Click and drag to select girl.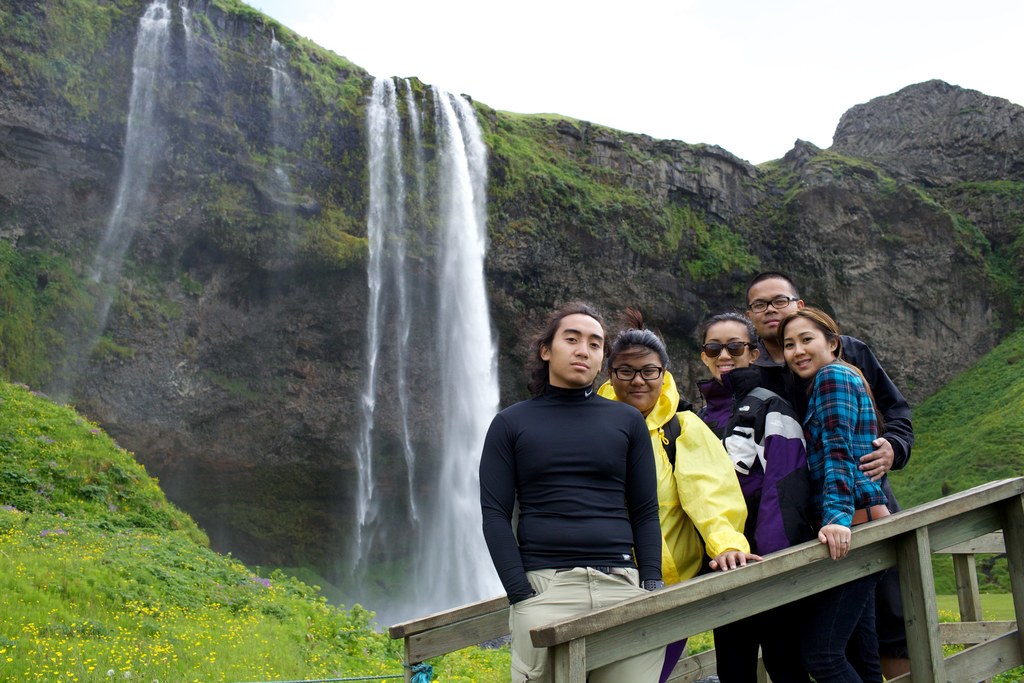
Selection: [698,309,808,680].
